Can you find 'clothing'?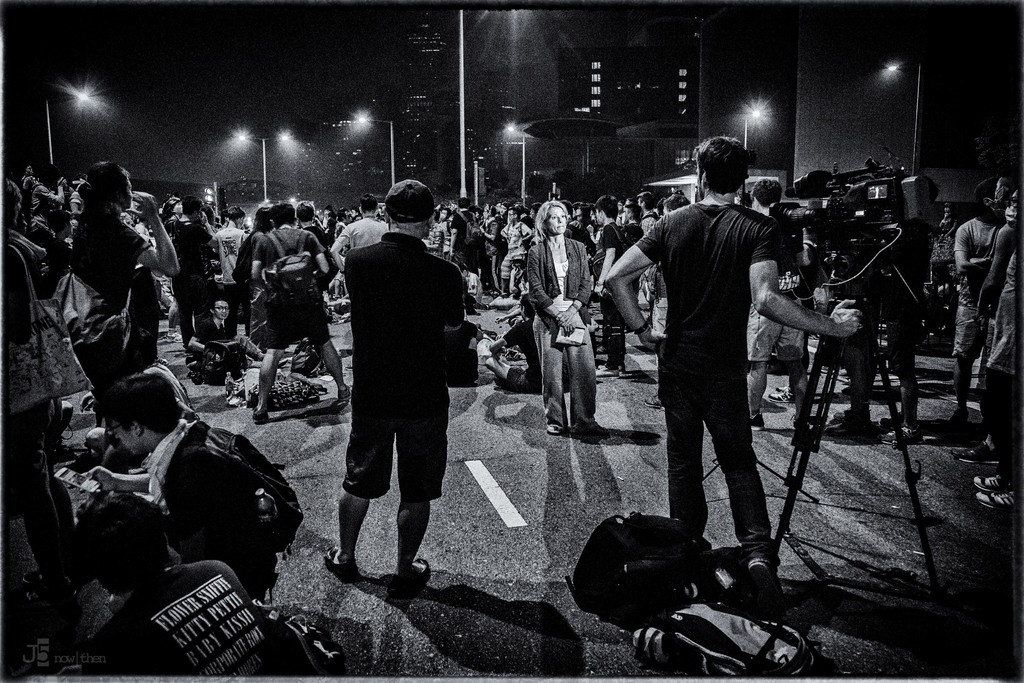
Yes, bounding box: 983:251:1018:379.
